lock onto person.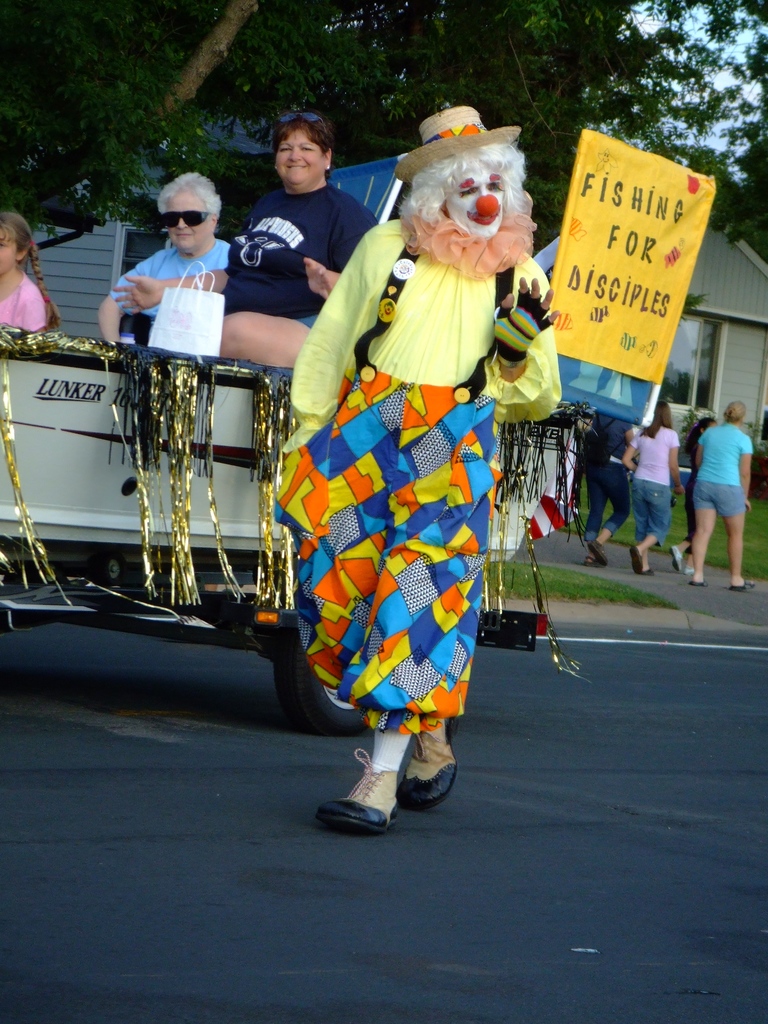
Locked: locate(584, 406, 641, 569).
